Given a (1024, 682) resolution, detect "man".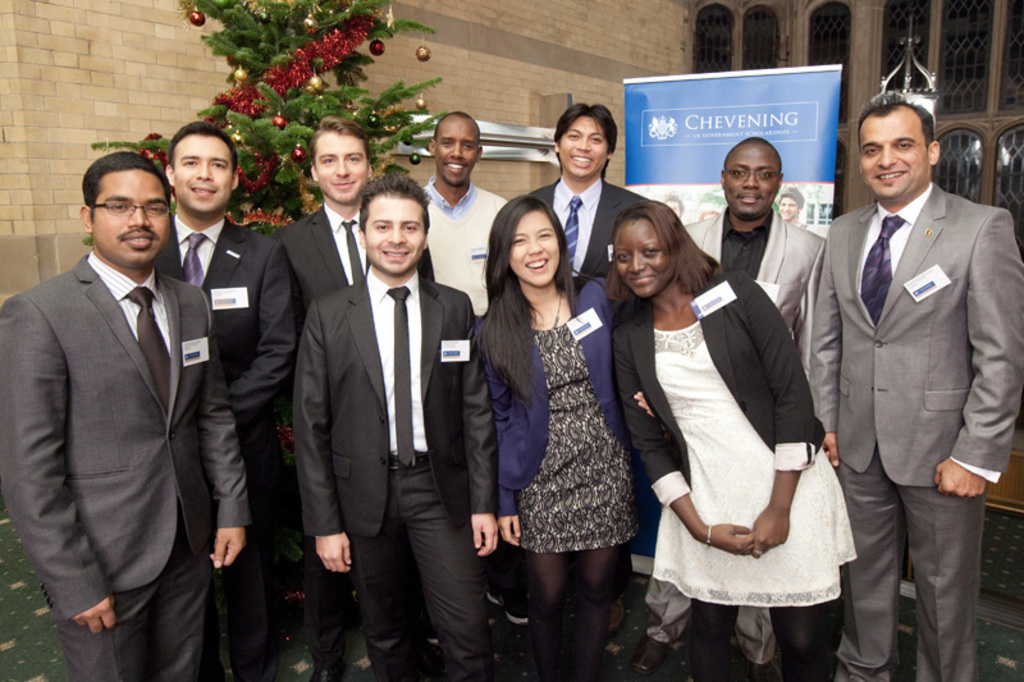
detection(806, 88, 1023, 681).
